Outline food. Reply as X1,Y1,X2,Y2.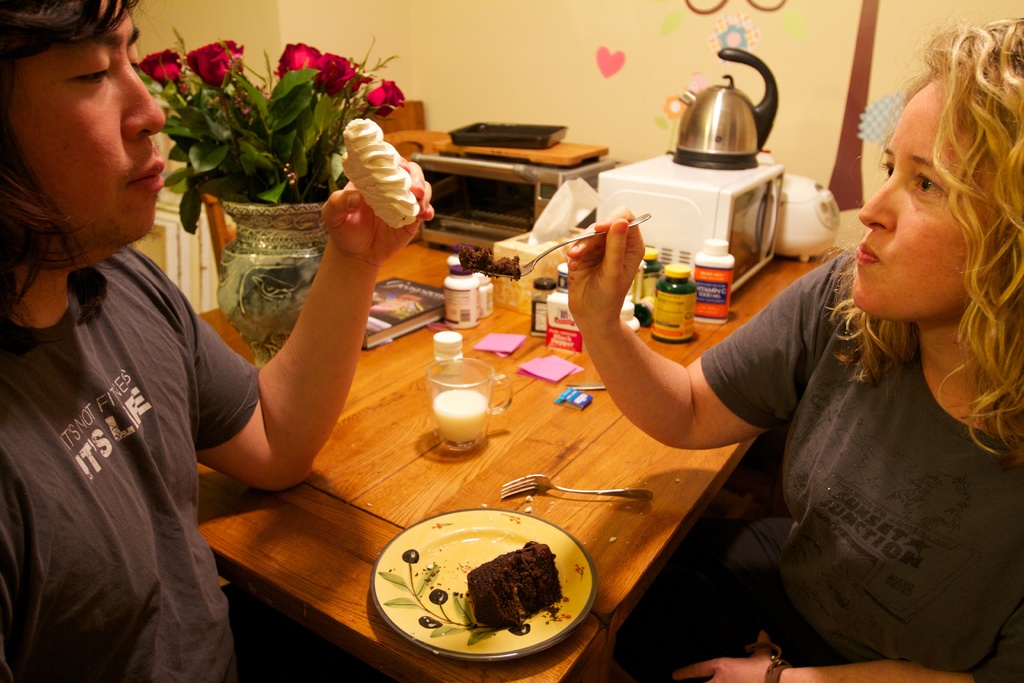
471,539,561,621.
